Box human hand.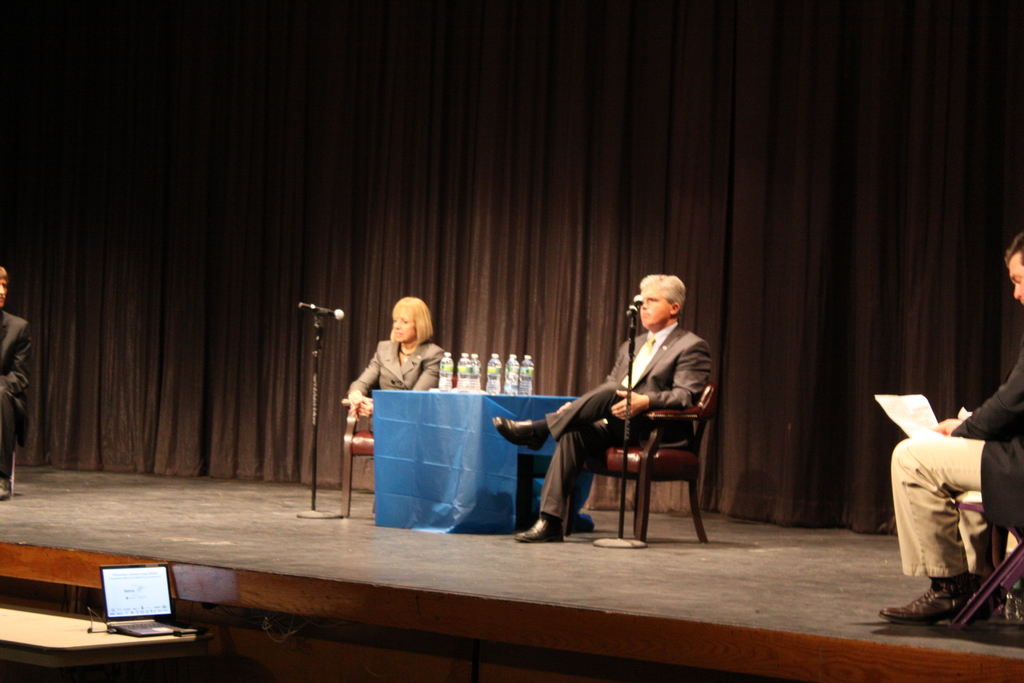
x1=555 y1=399 x2=570 y2=414.
